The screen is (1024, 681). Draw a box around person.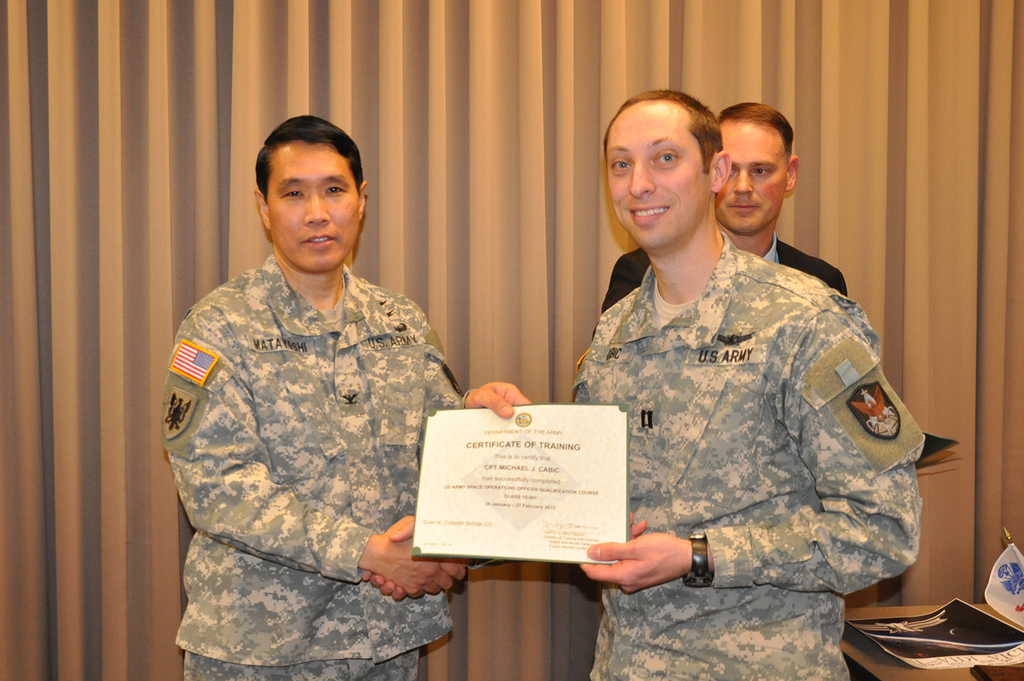
l=587, t=86, r=926, b=663.
